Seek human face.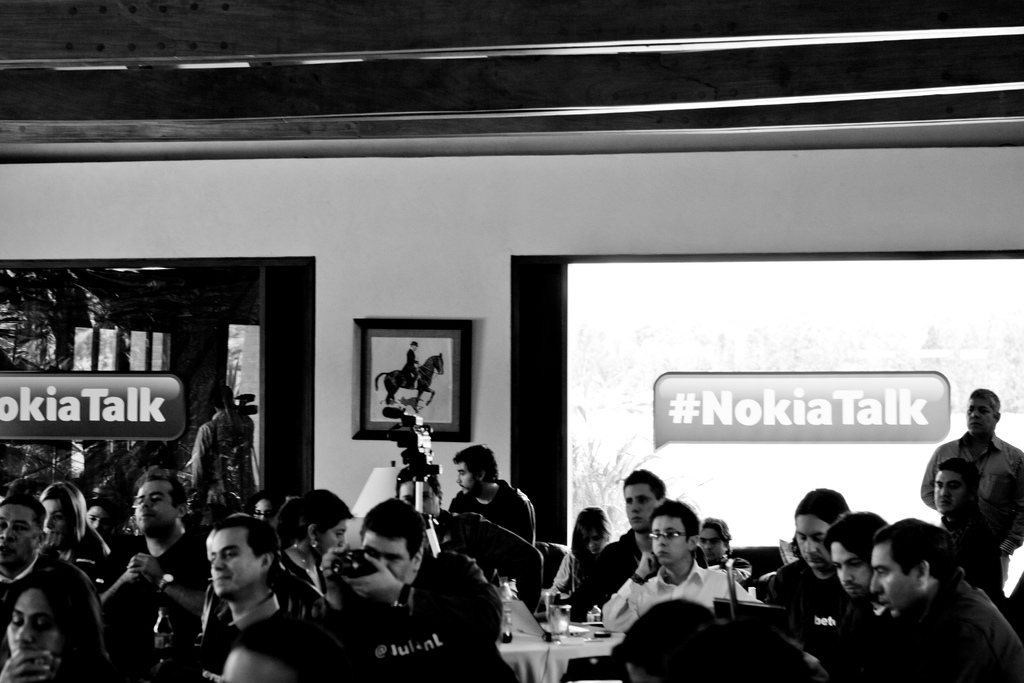
locate(131, 477, 180, 537).
